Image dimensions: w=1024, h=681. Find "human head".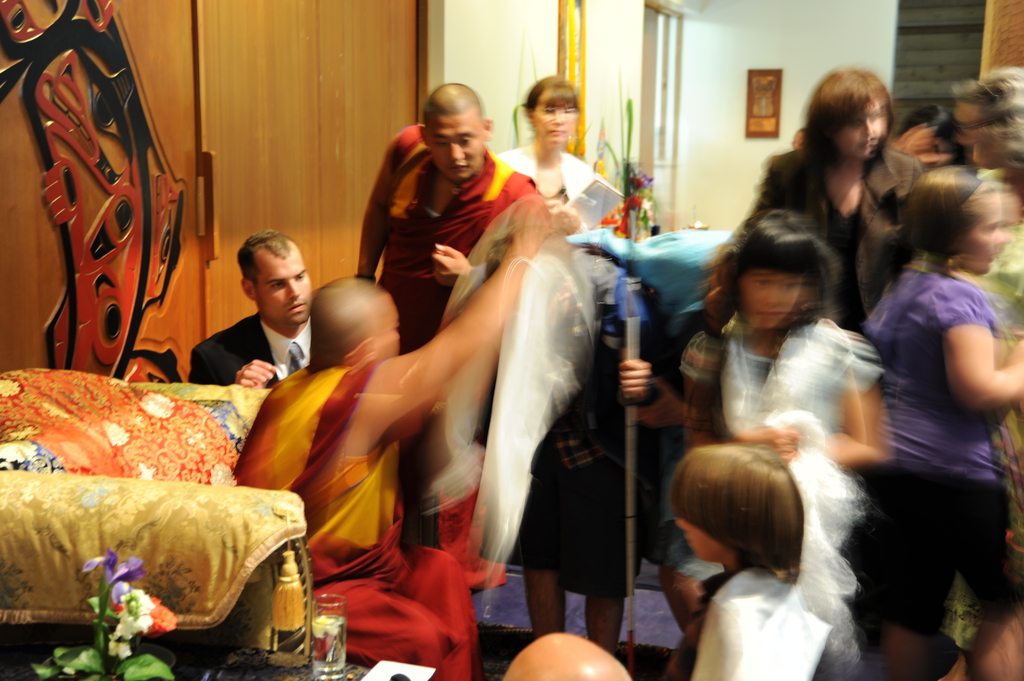
left=421, top=80, right=497, bottom=178.
